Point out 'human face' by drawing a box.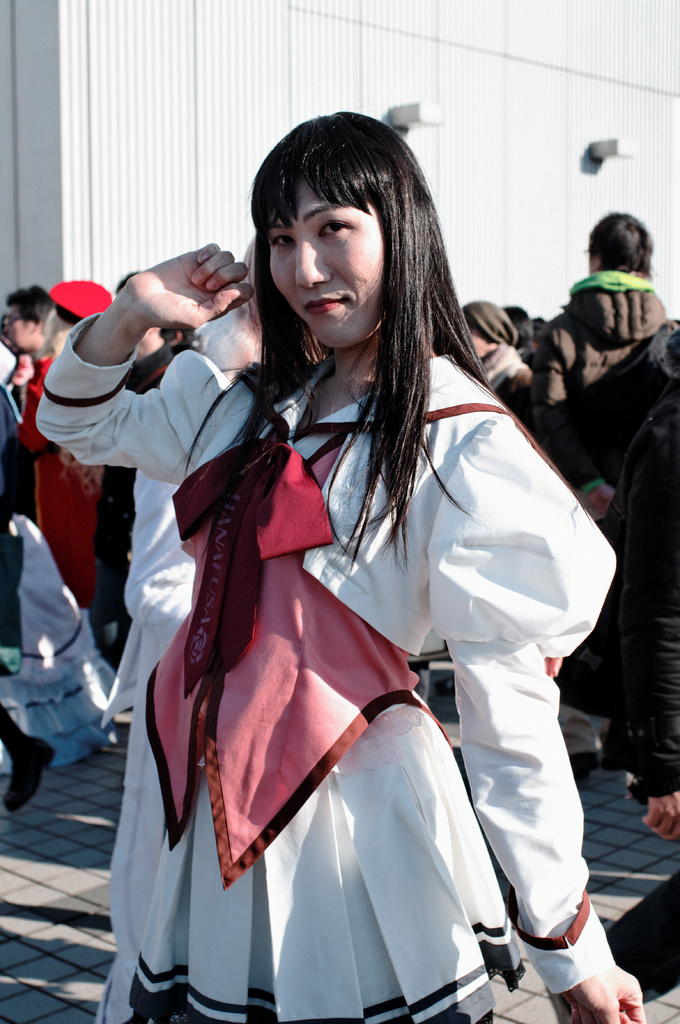
[269, 168, 388, 349].
